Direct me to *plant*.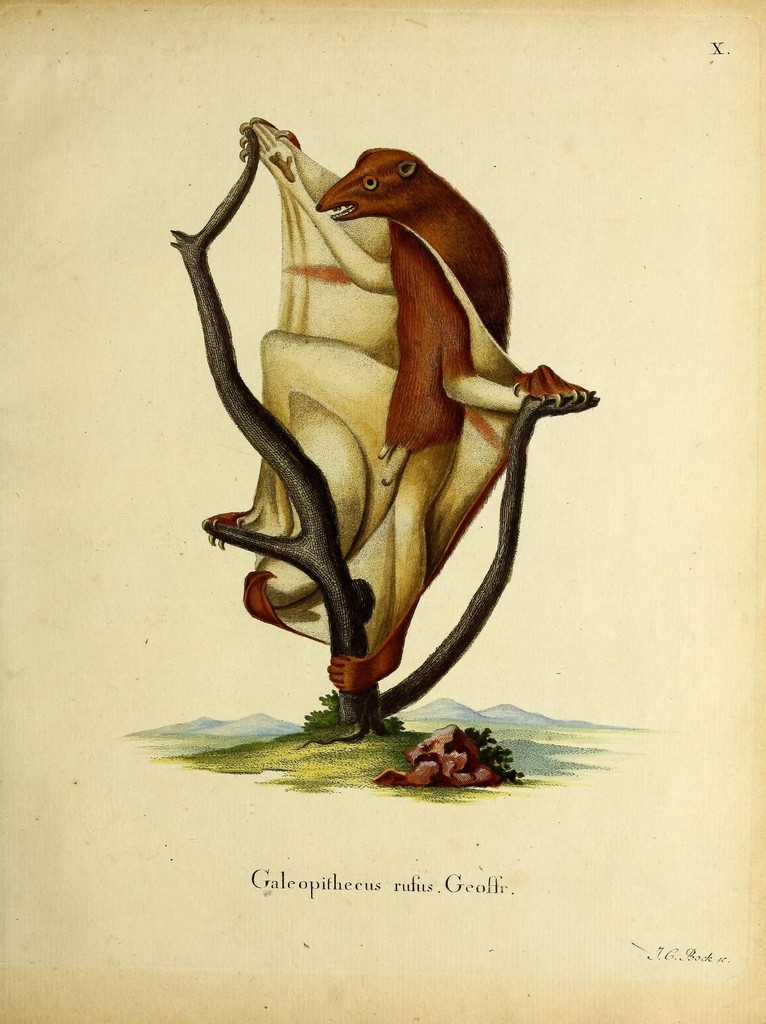
Direction: 458, 725, 525, 783.
